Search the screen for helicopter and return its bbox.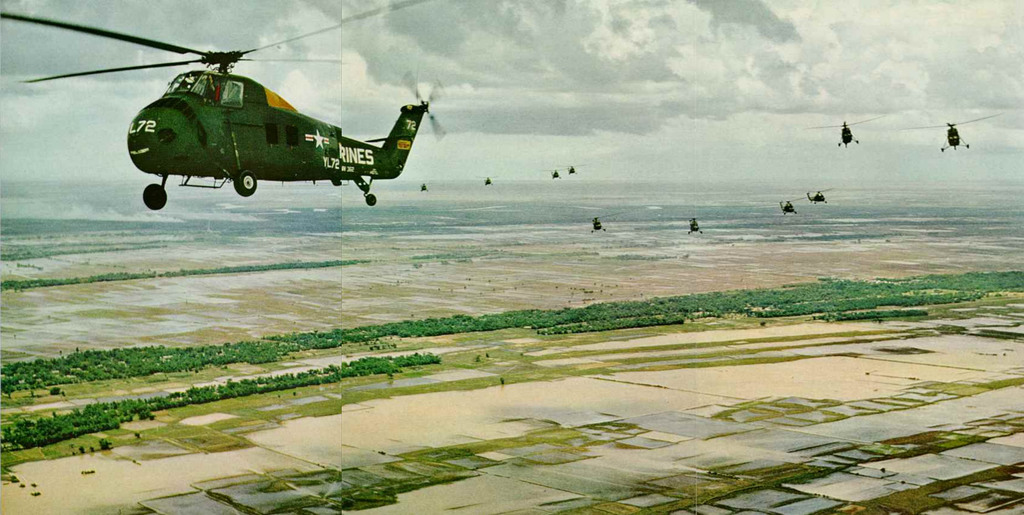
Found: bbox(572, 210, 627, 236).
